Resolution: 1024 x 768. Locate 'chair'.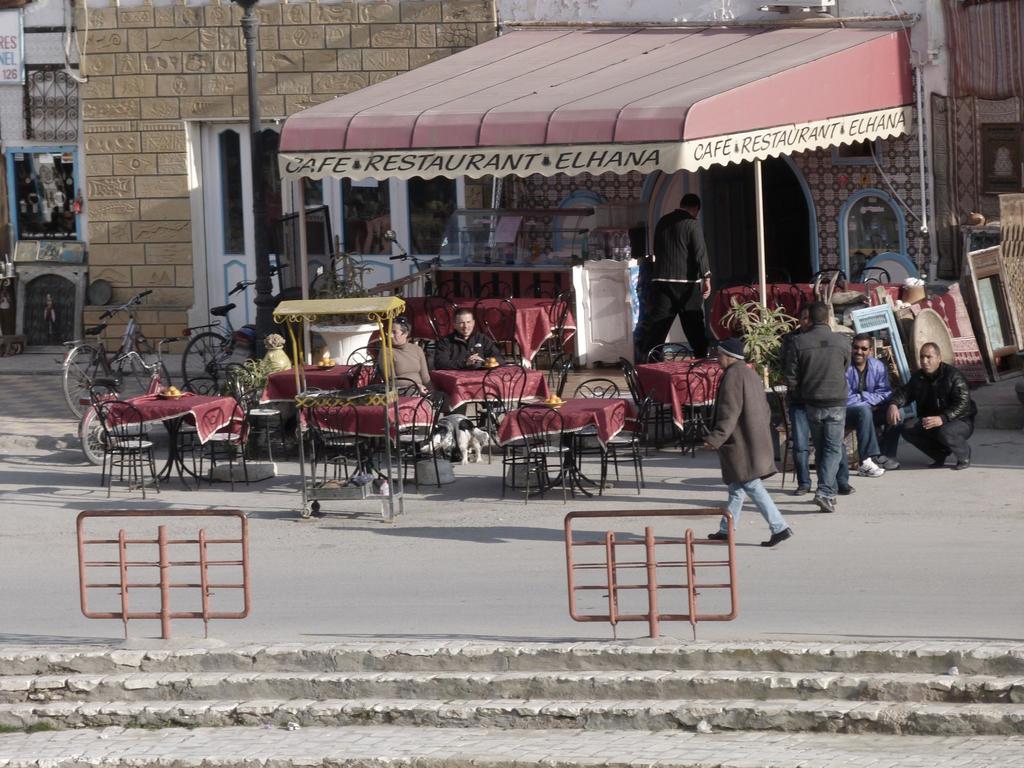
crop(717, 282, 759, 344).
